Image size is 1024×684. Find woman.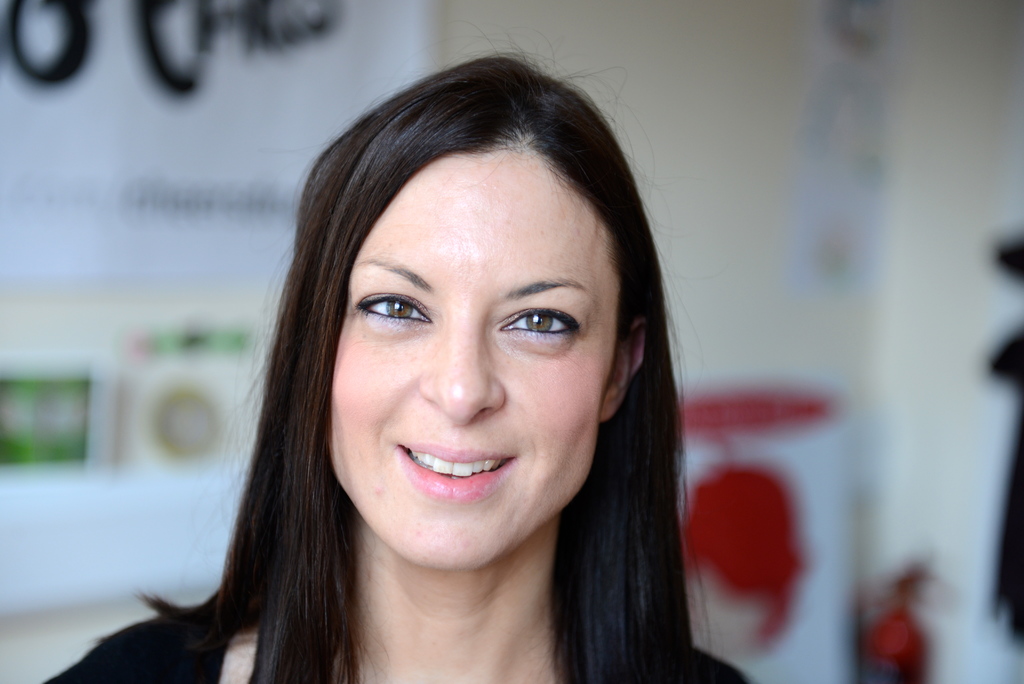
(83, 81, 777, 665).
